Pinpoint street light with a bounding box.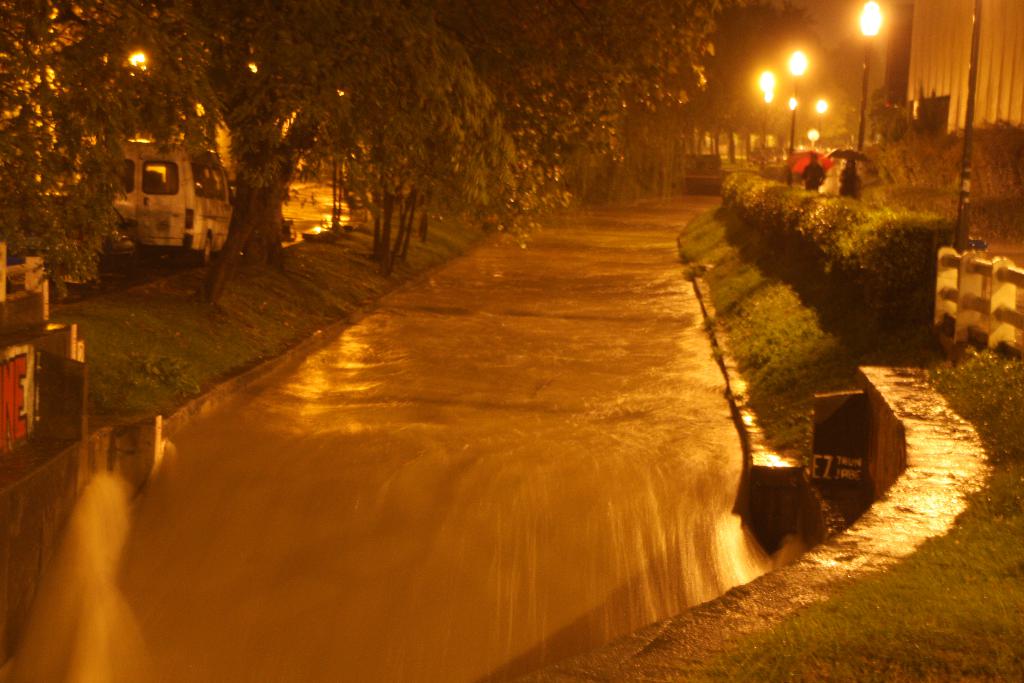
pyautogui.locateOnScreen(812, 95, 829, 147).
